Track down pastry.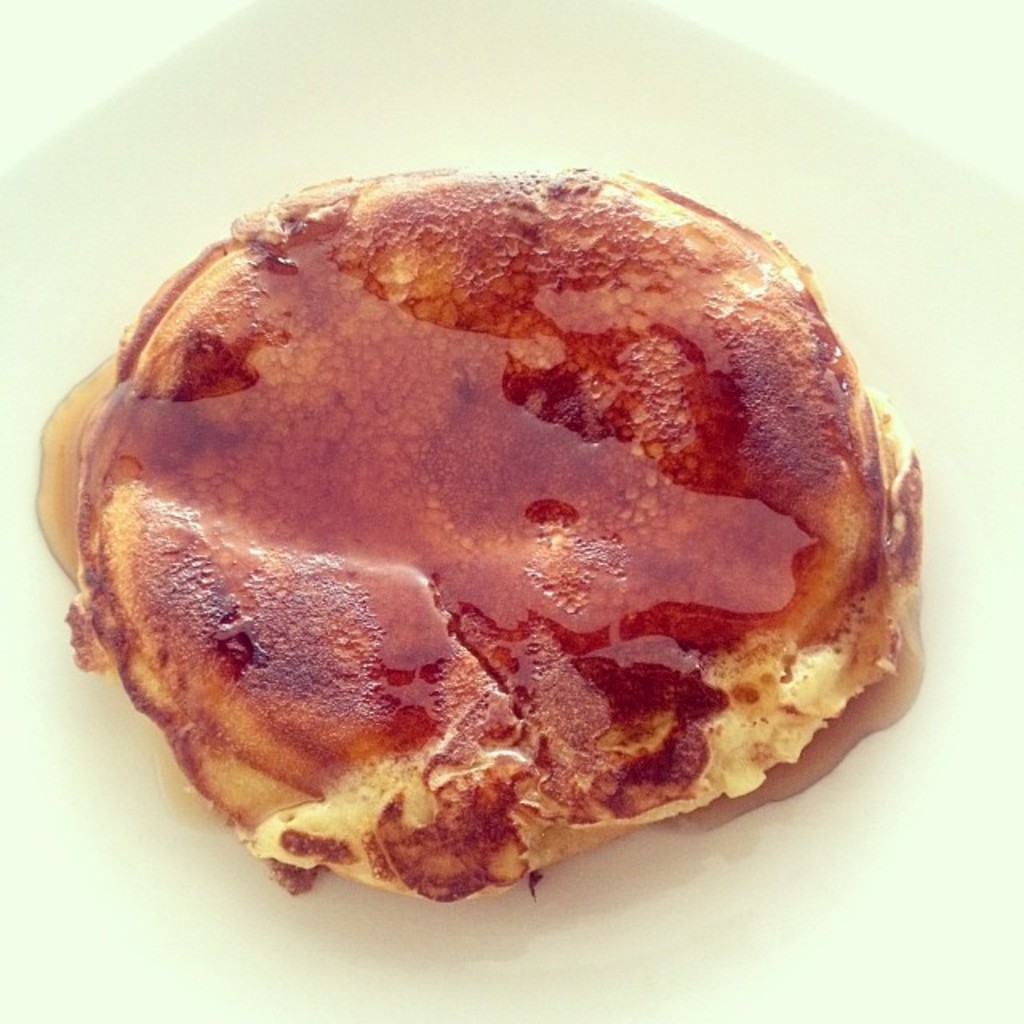
Tracked to locate(29, 182, 942, 906).
